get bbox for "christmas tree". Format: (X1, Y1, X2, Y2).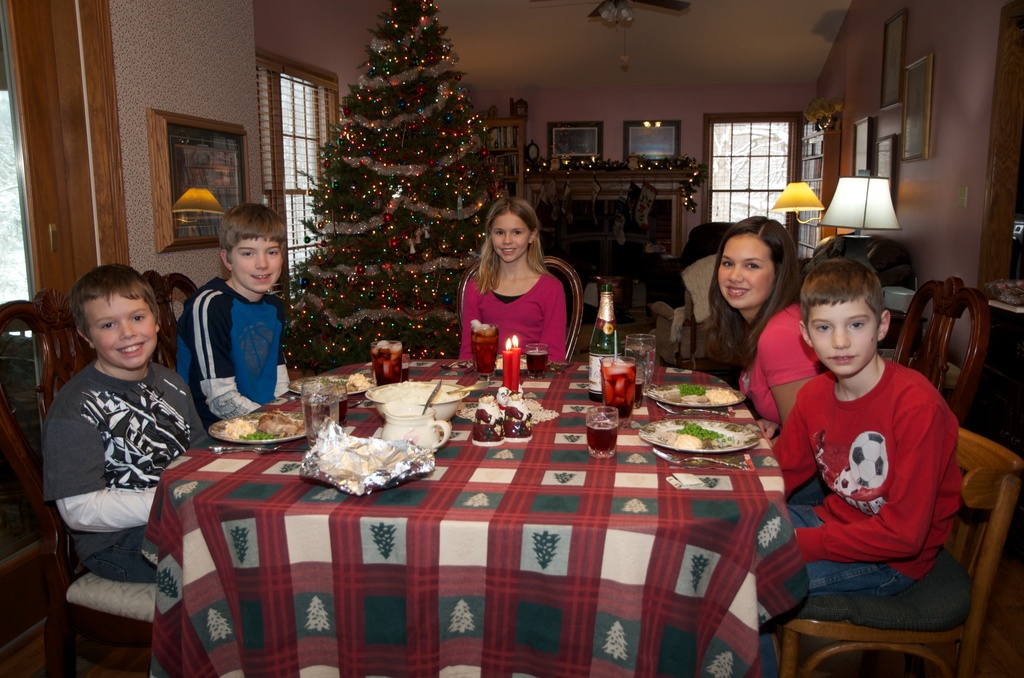
(266, 0, 521, 392).
